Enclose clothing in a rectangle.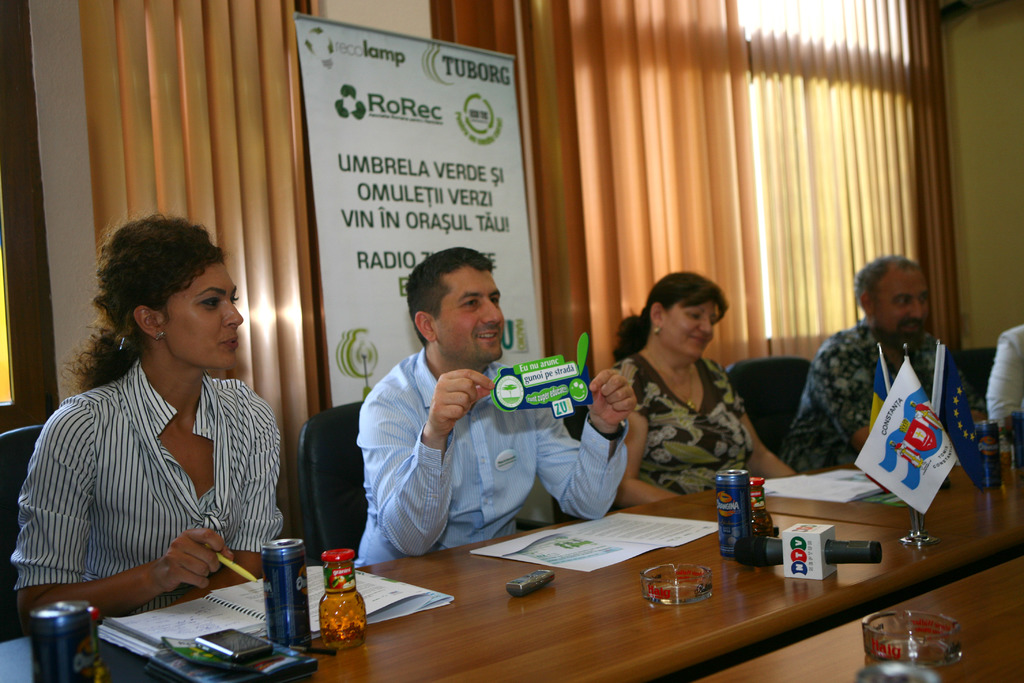
bbox(981, 319, 1023, 428).
